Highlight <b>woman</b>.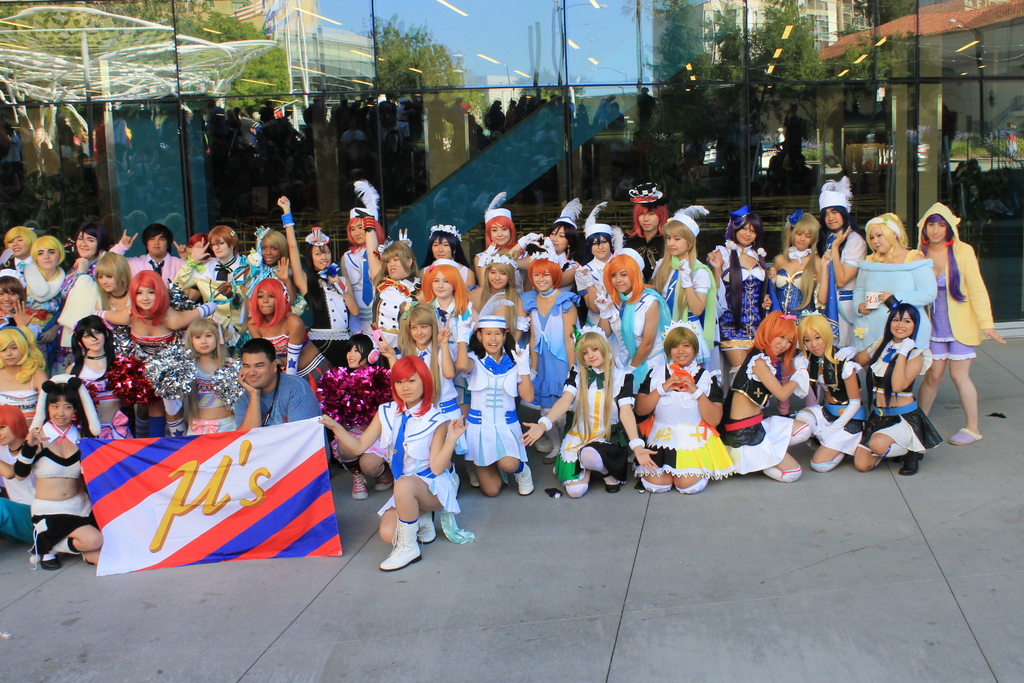
Highlighted region: (521, 247, 585, 458).
